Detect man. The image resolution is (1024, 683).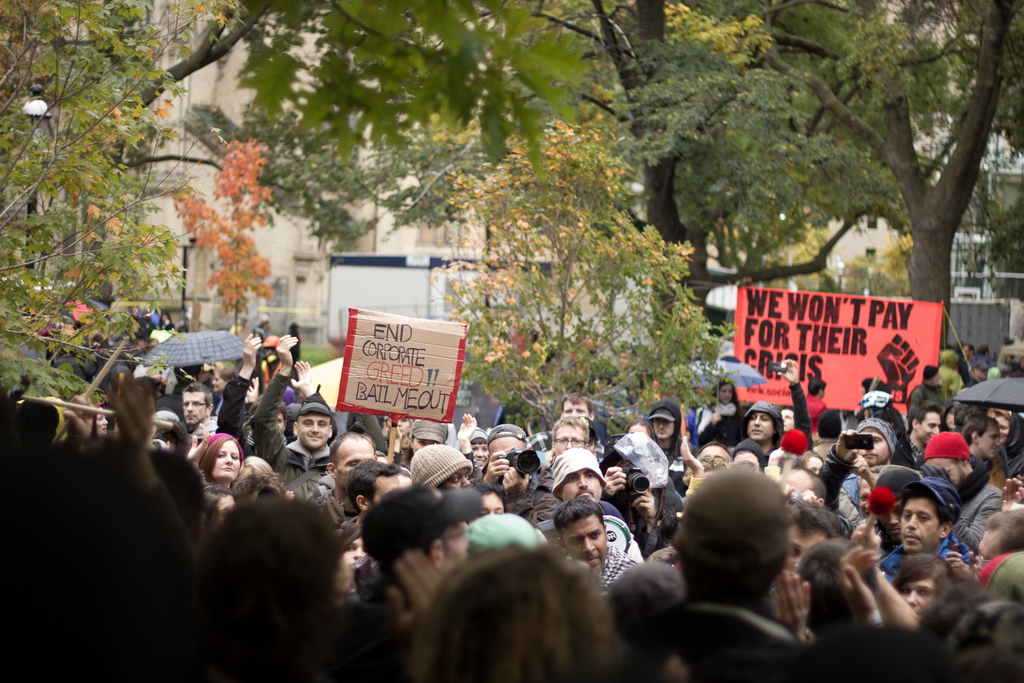
(left=906, top=366, right=950, bottom=422).
